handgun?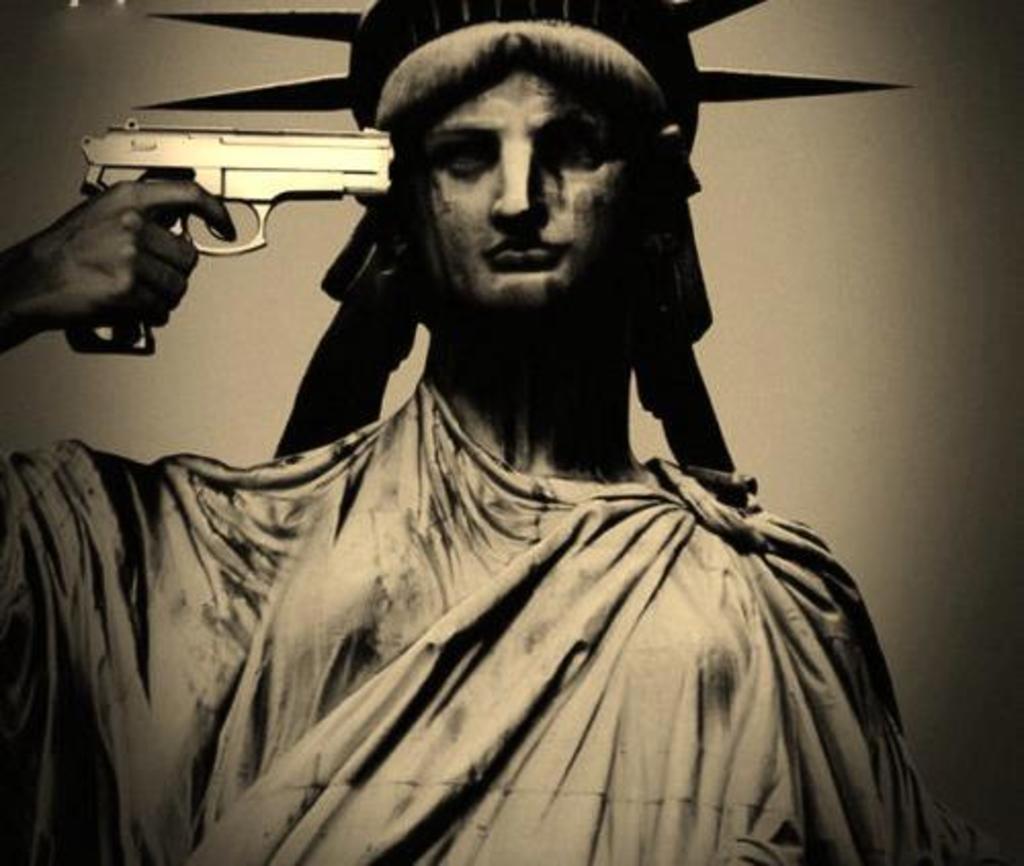
x1=63 y1=117 x2=395 y2=358
